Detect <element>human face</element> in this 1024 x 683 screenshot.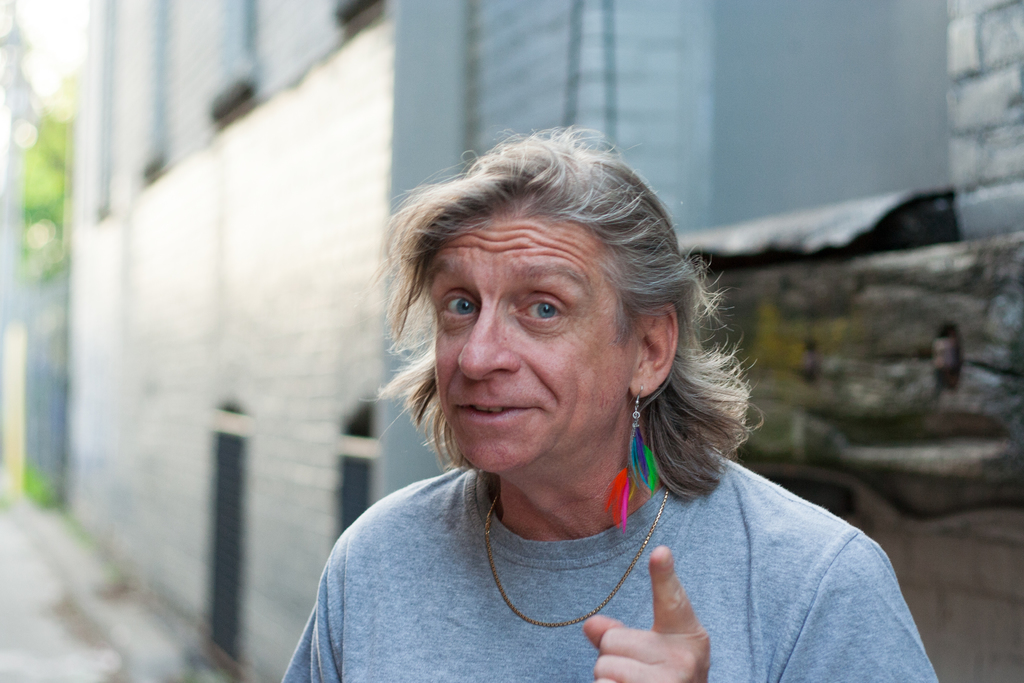
Detection: (420,229,632,480).
